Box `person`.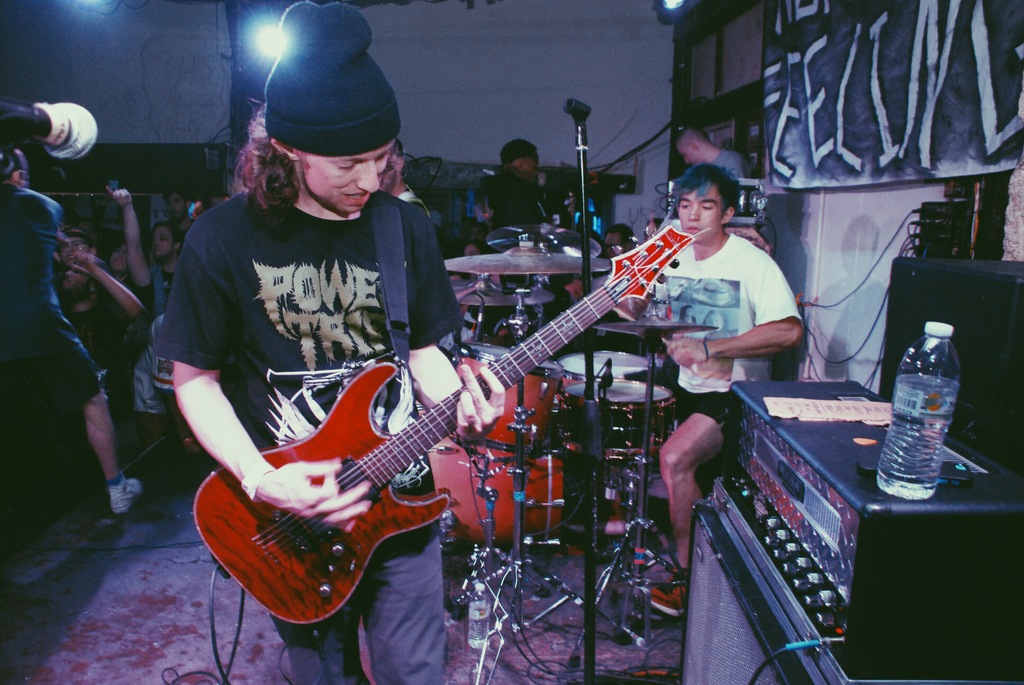
box(166, 187, 193, 238).
